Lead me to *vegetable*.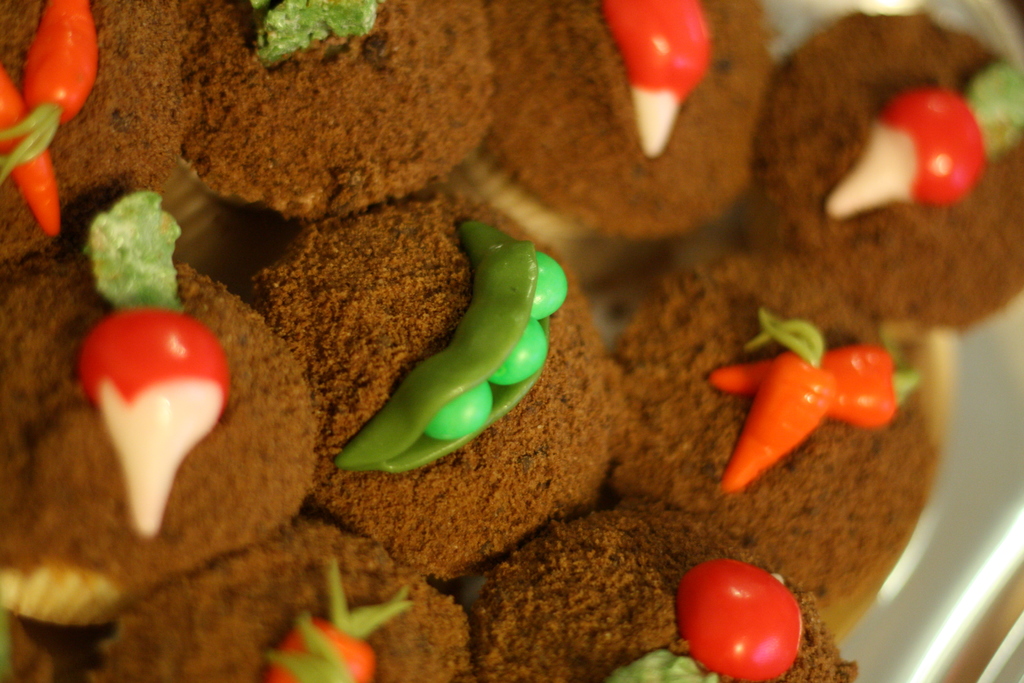
Lead to x1=824, y1=62, x2=1023, y2=217.
